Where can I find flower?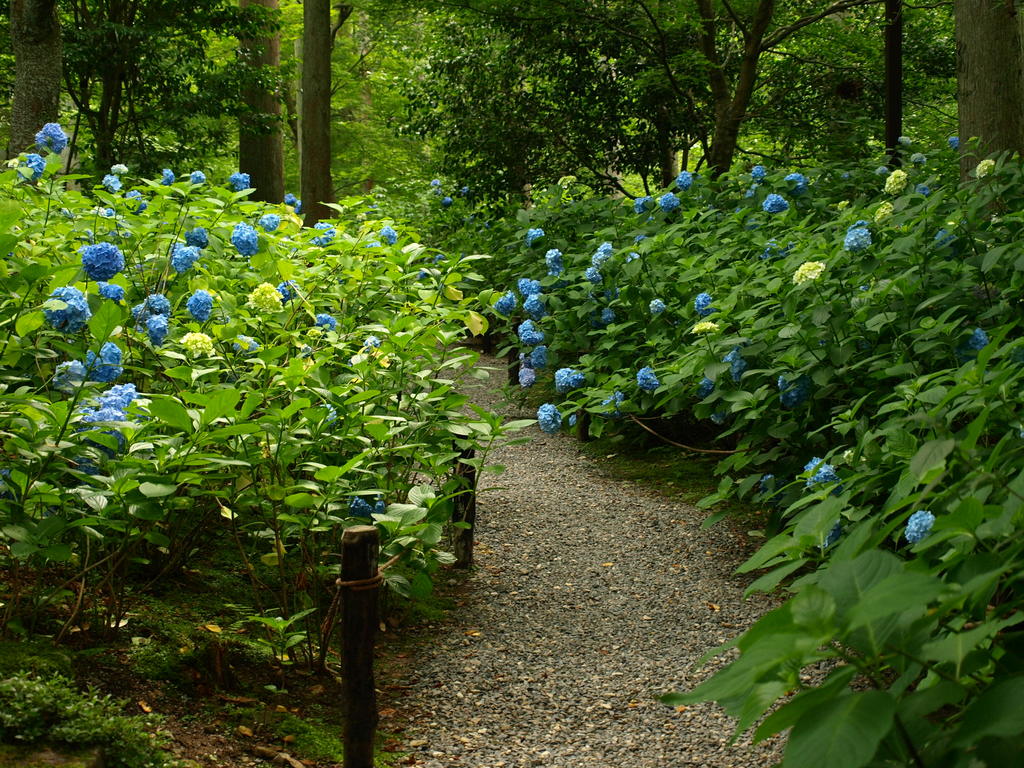
You can find it at <box>316,312,336,331</box>.
